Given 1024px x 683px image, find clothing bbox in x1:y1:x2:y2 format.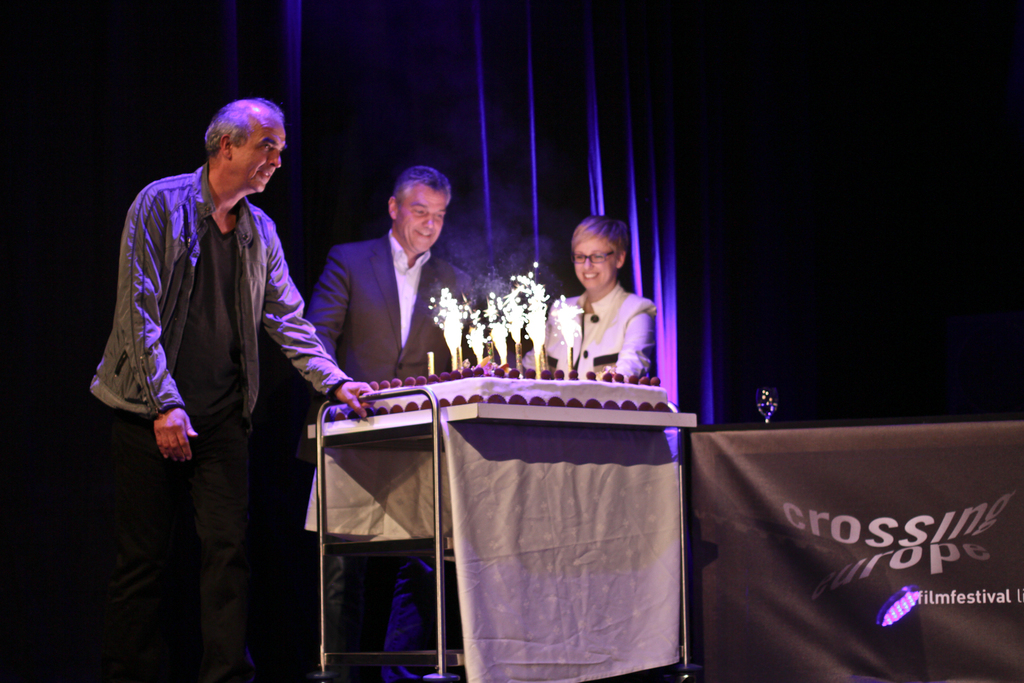
106:106:316:629.
